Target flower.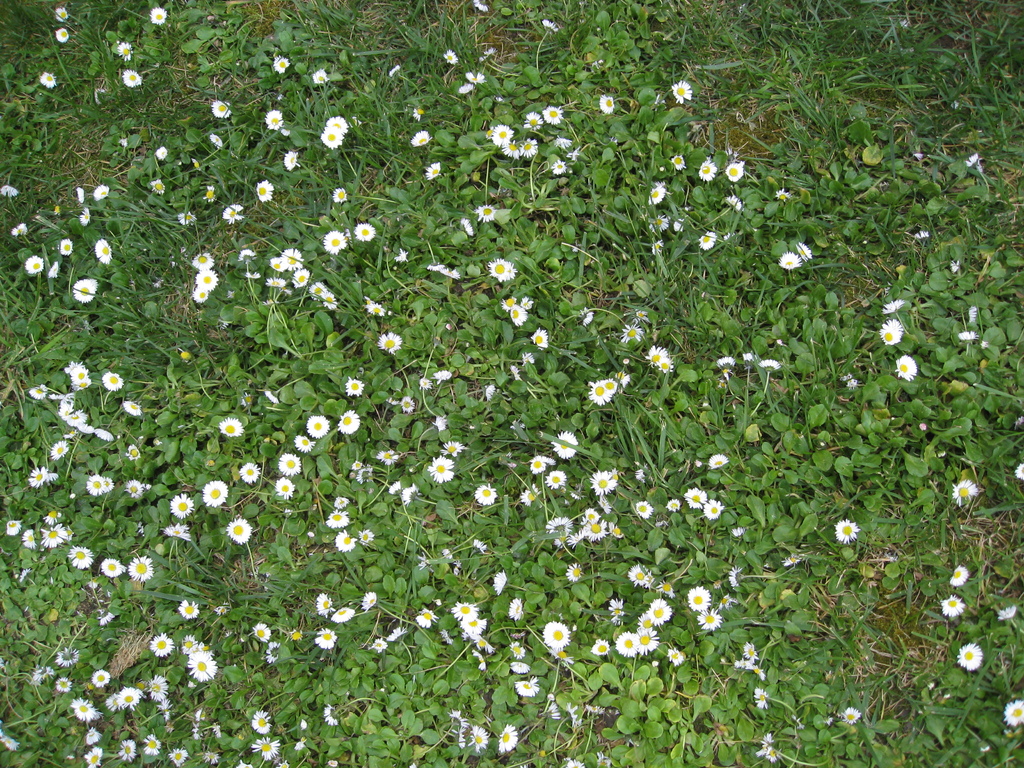
Target region: BBox(52, 440, 67, 461).
